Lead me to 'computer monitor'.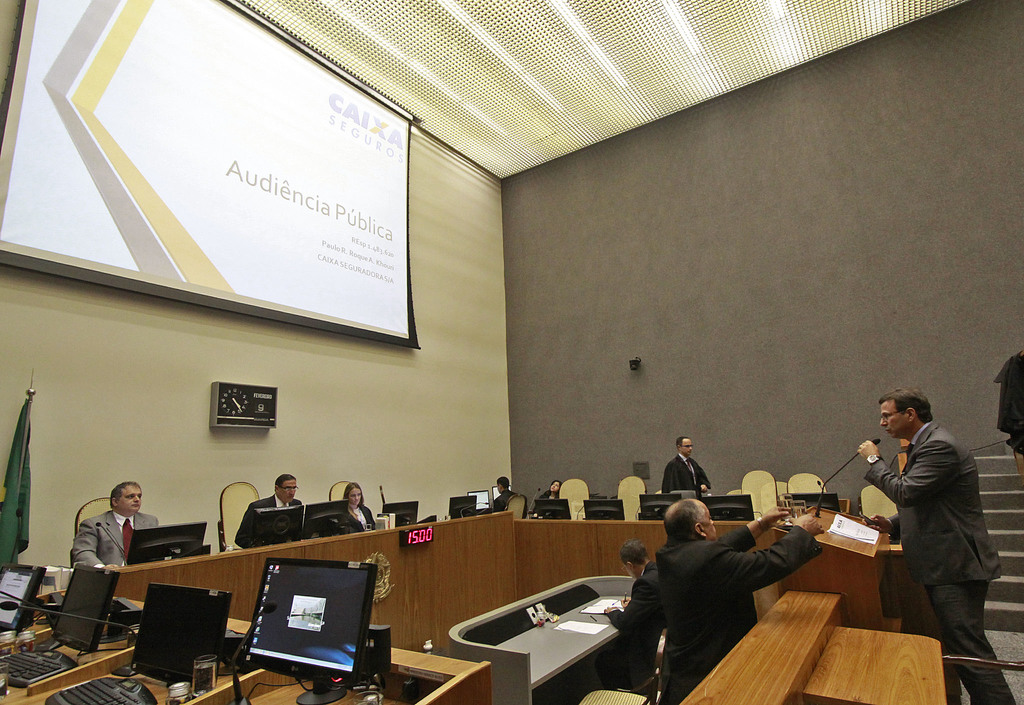
Lead to [701,494,755,523].
